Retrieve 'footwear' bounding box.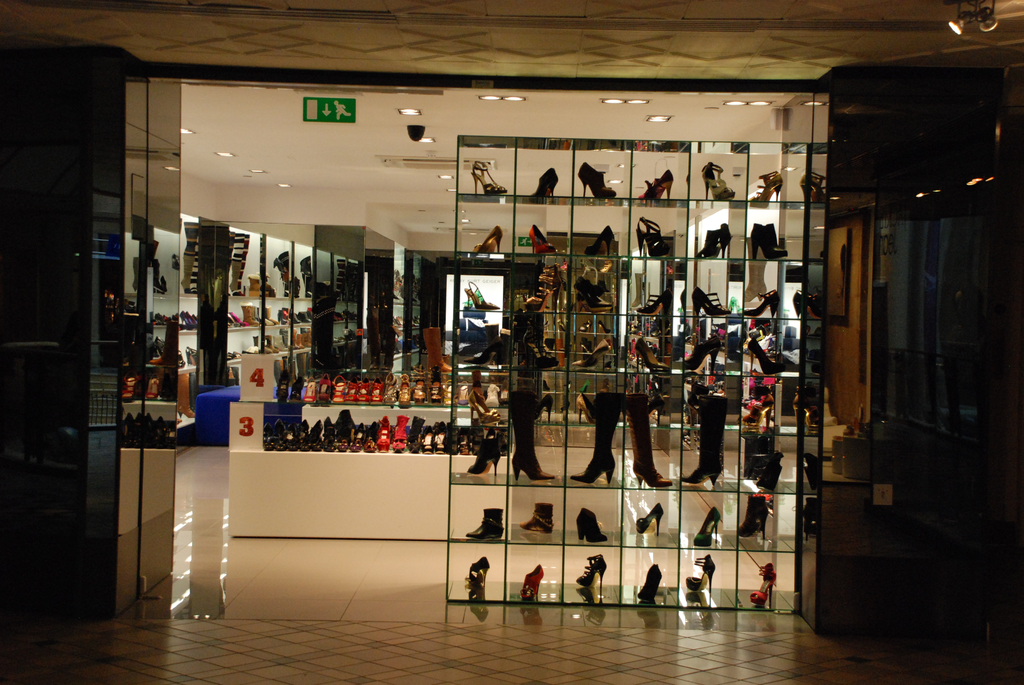
Bounding box: detection(576, 162, 618, 200).
